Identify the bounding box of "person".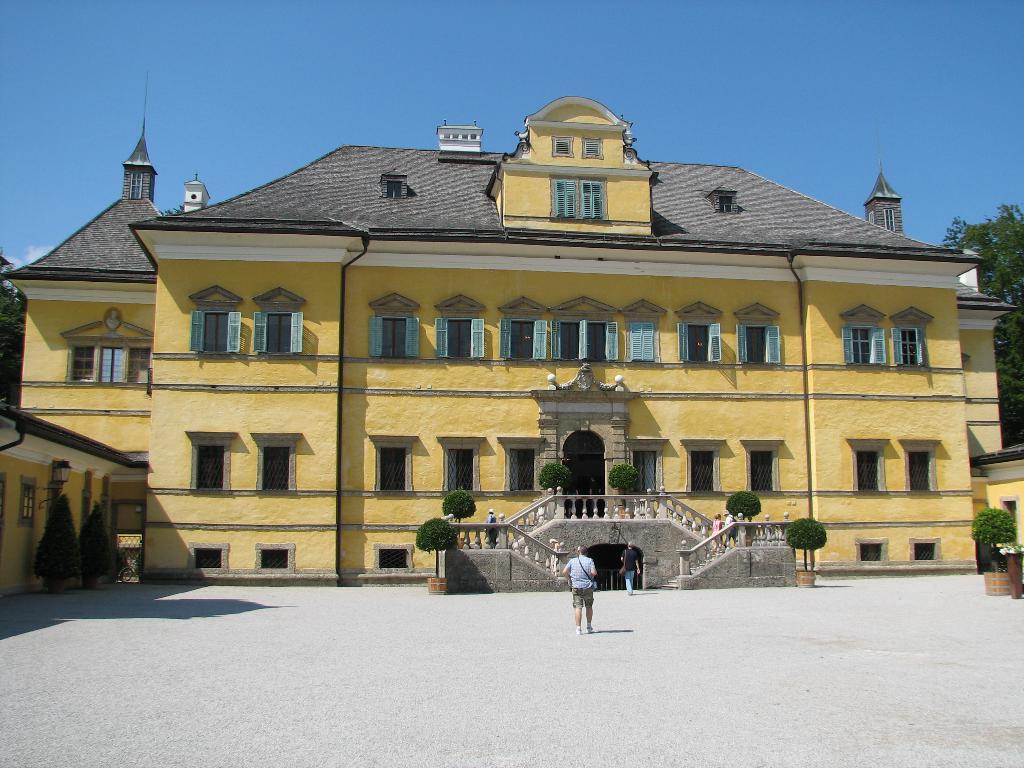
bbox=(724, 512, 740, 550).
